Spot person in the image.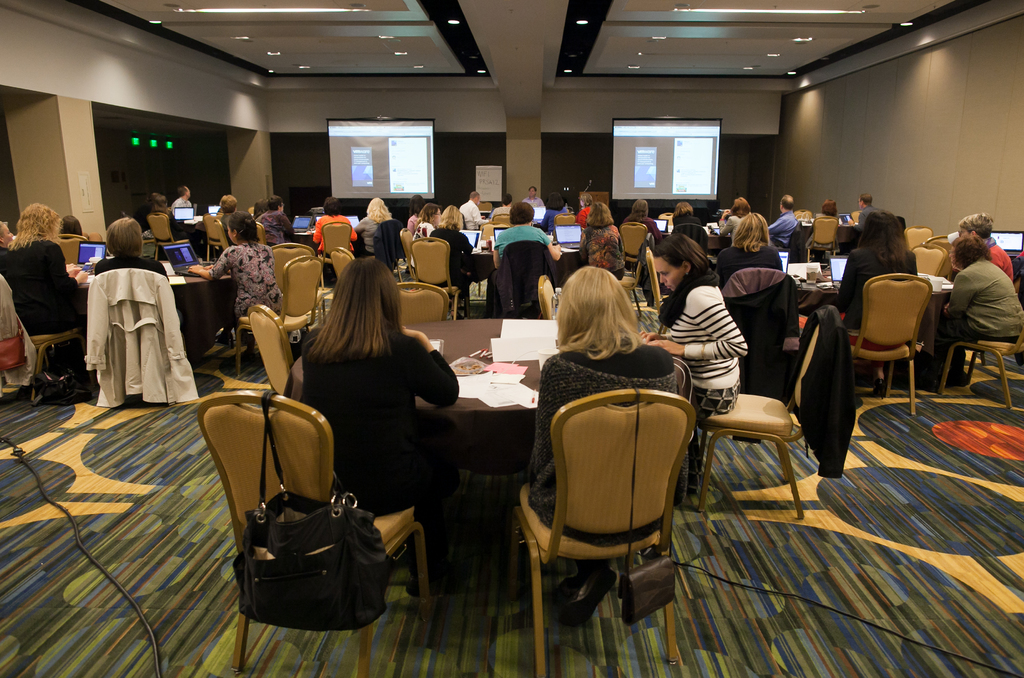
person found at select_region(310, 198, 356, 255).
